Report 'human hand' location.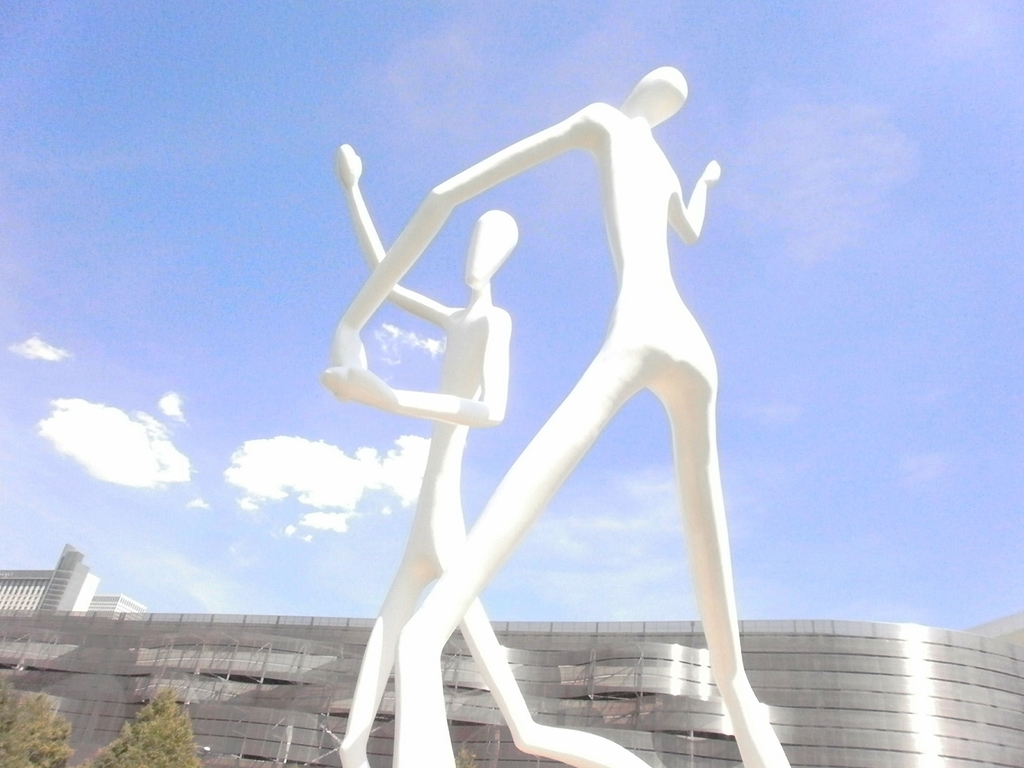
Report: bbox(705, 156, 725, 181).
